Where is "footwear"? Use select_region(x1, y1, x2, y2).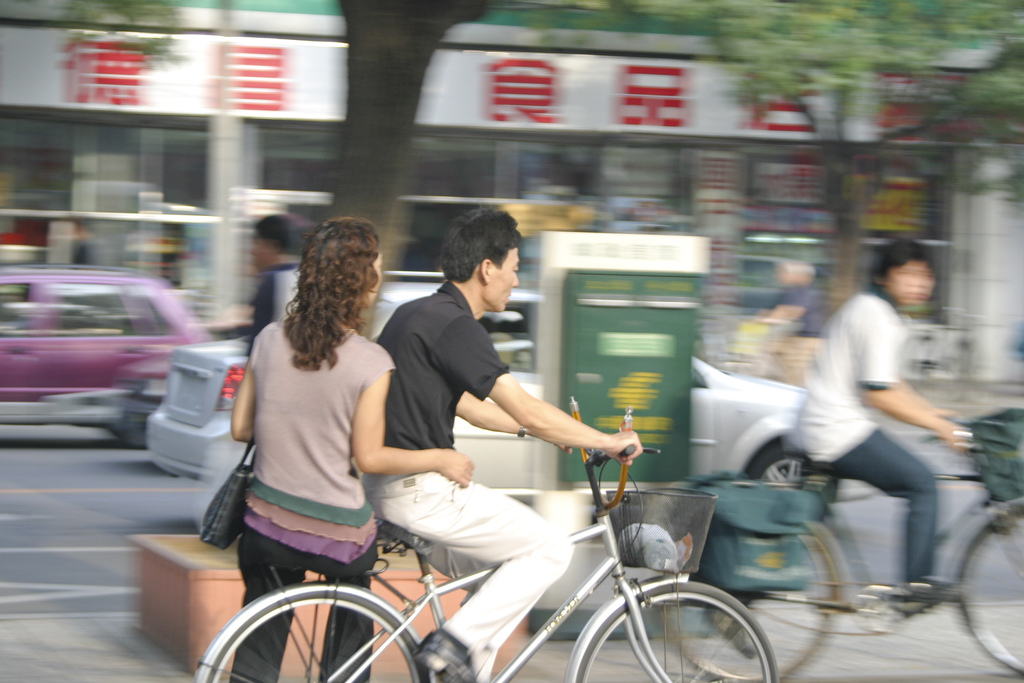
select_region(408, 628, 481, 682).
